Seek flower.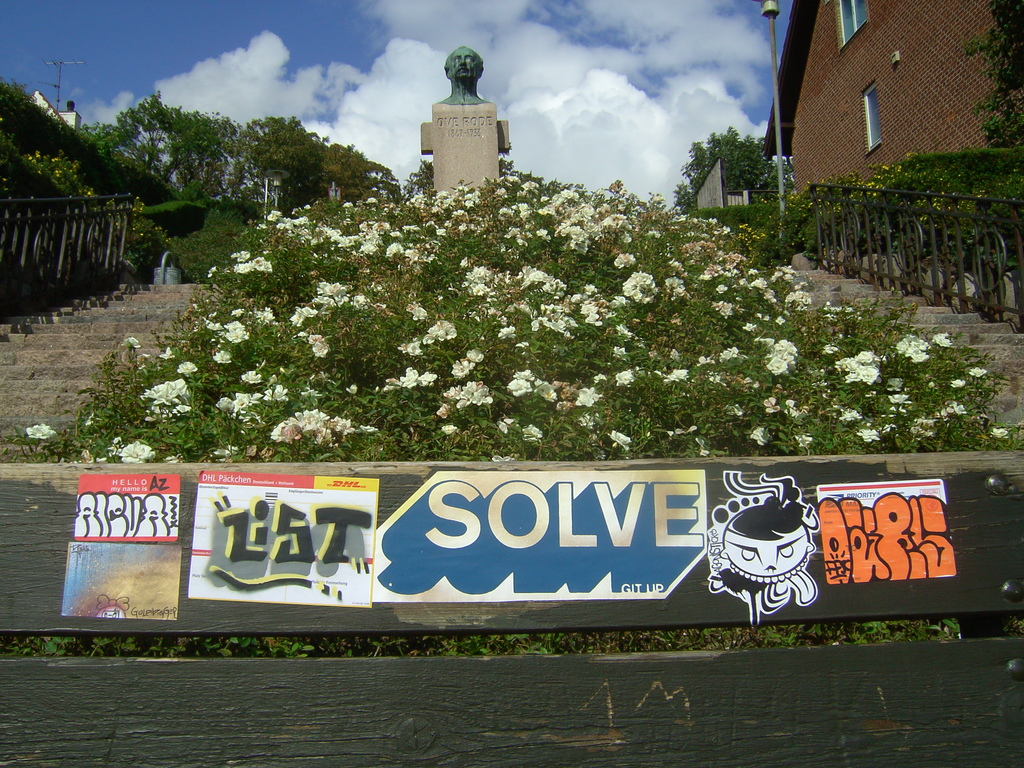
[644, 230, 660, 241].
